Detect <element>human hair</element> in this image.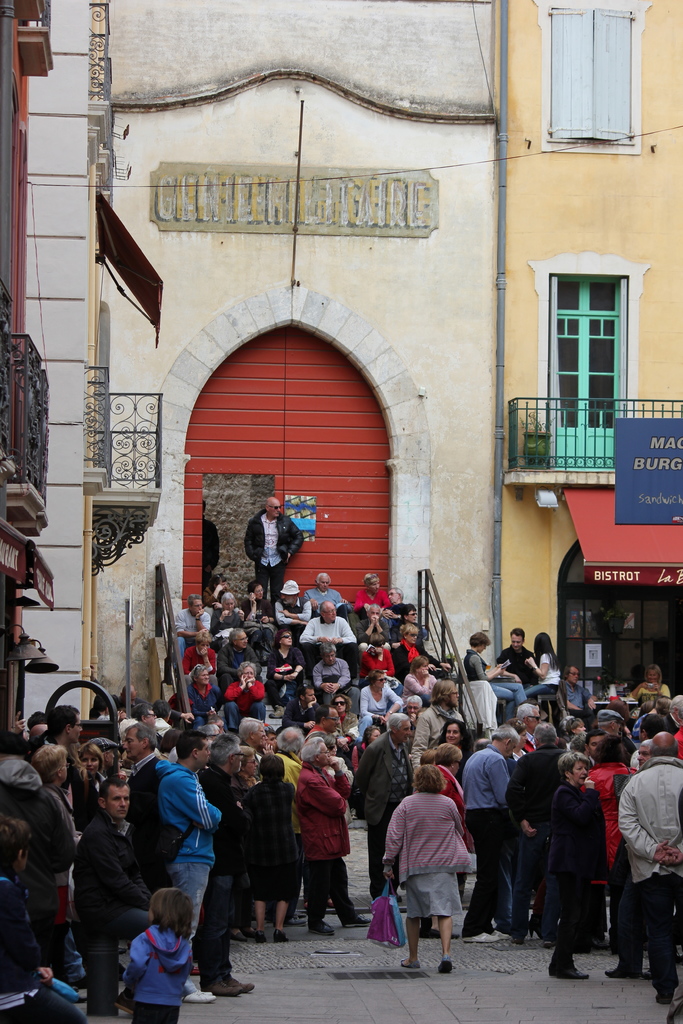
Detection: 47,705,82,741.
